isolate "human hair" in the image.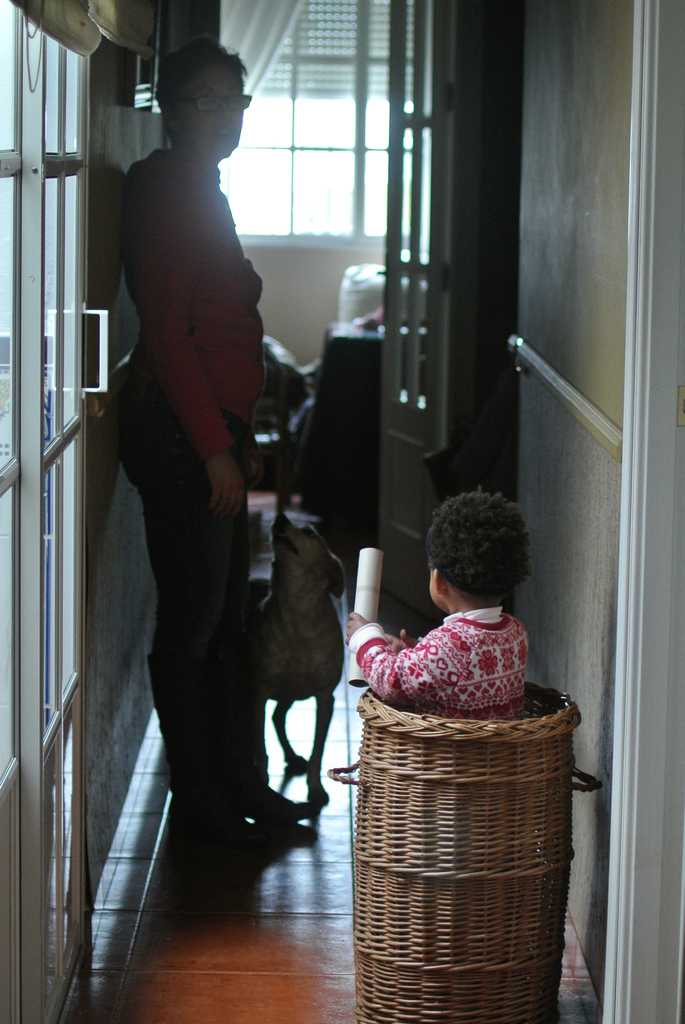
Isolated region: 157,40,251,138.
